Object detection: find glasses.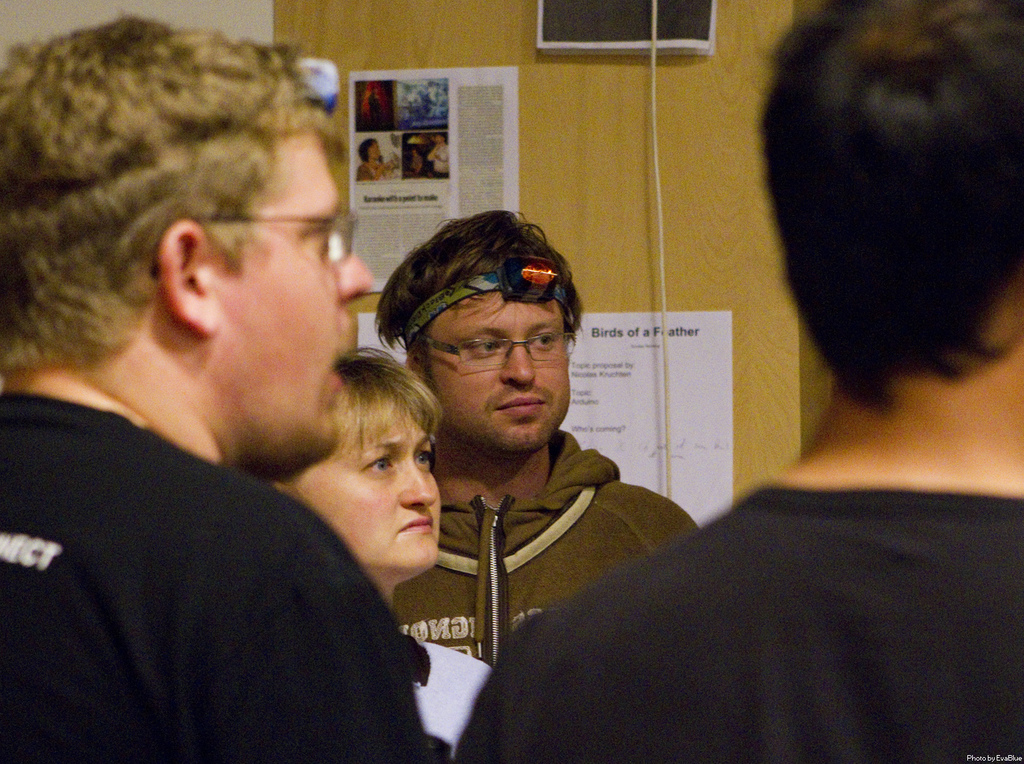
<box>144,206,359,274</box>.
